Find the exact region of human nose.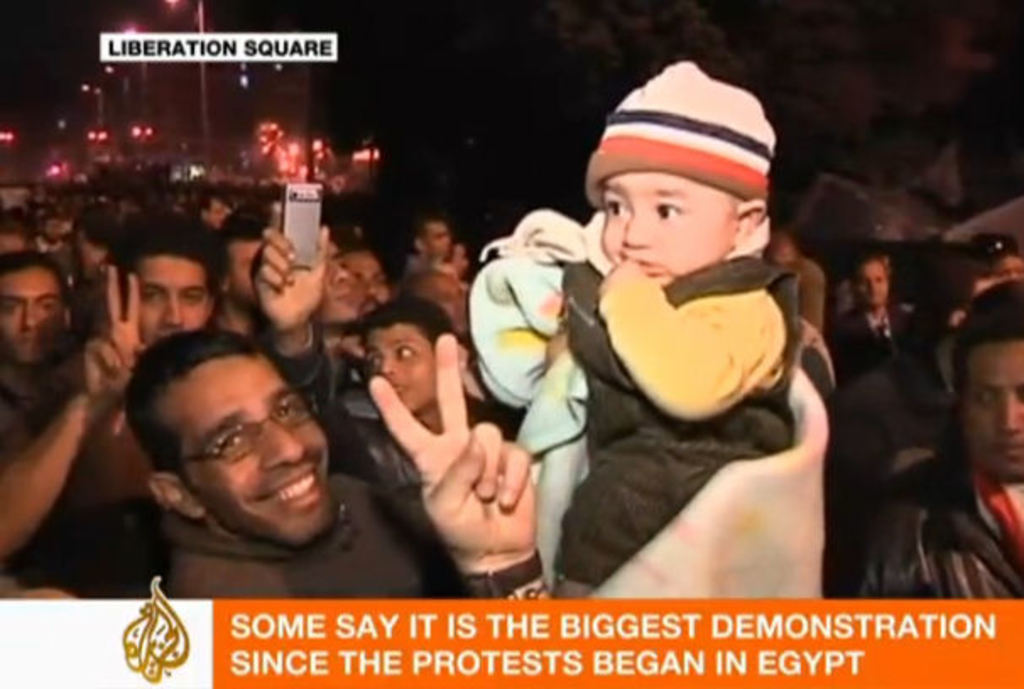
Exact region: 999/395/1021/429.
